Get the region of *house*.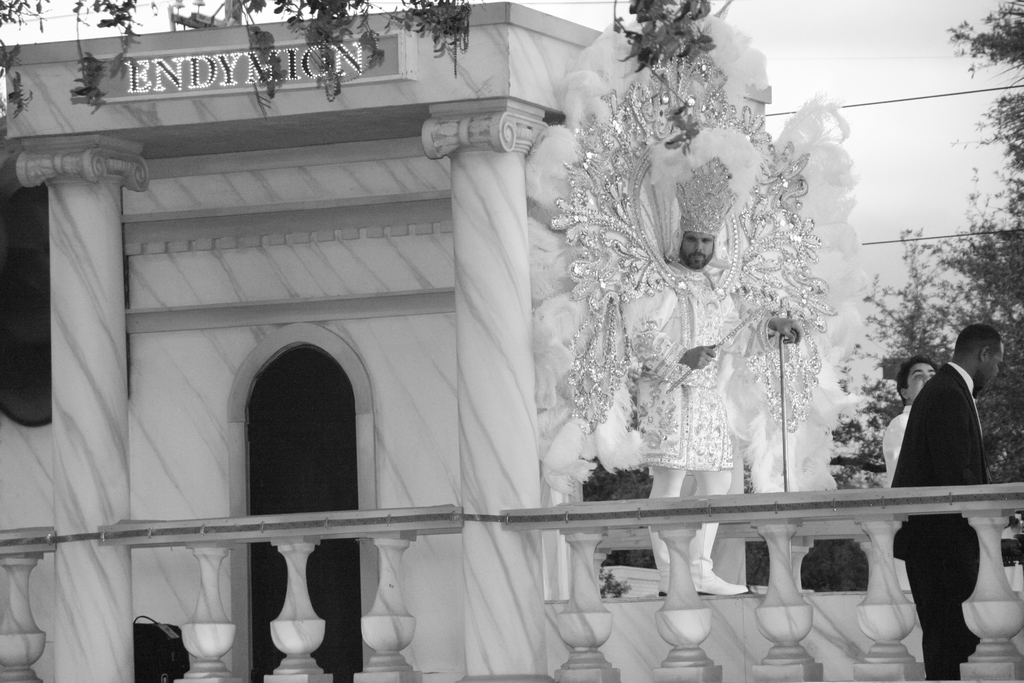
0:0:1023:682.
